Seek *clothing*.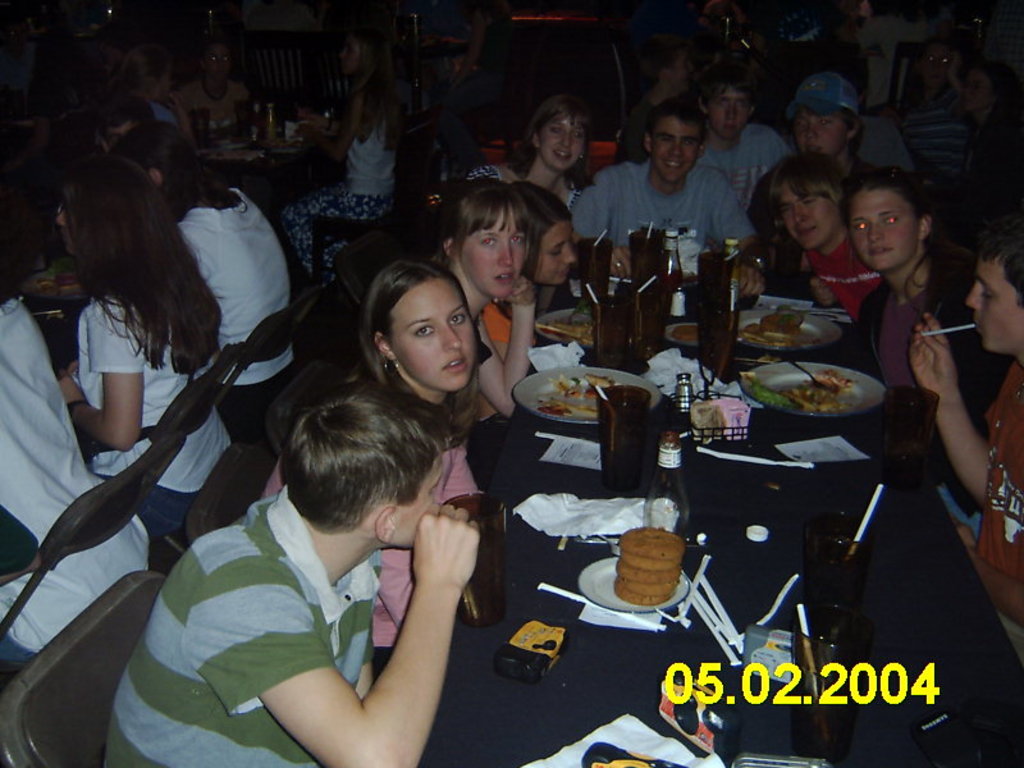
rect(941, 357, 1023, 673).
